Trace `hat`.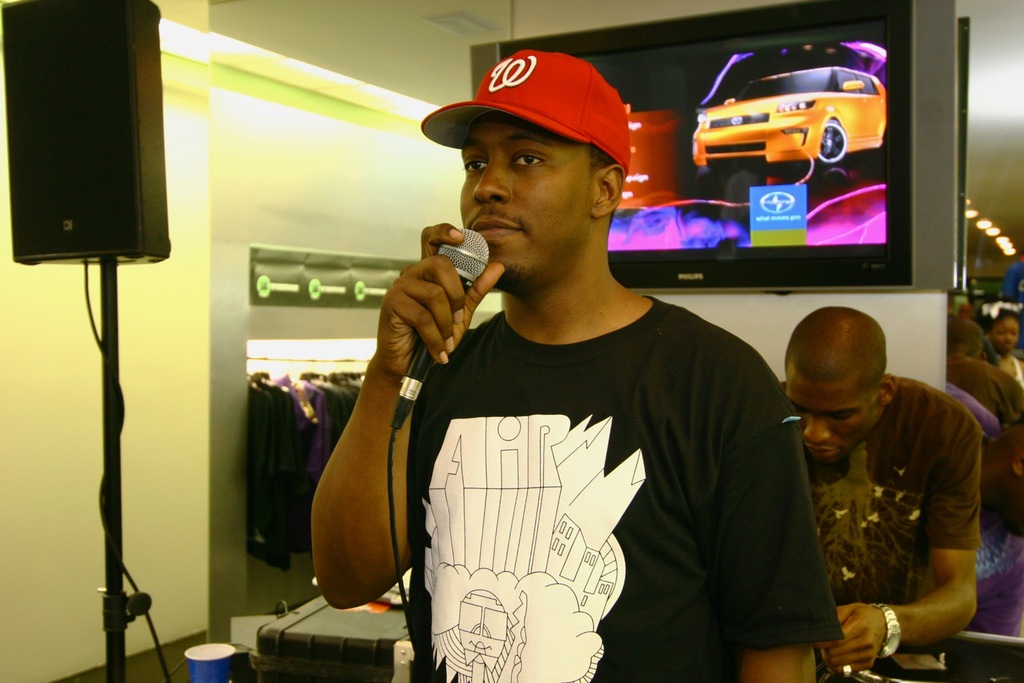
Traced to l=422, t=47, r=636, b=183.
